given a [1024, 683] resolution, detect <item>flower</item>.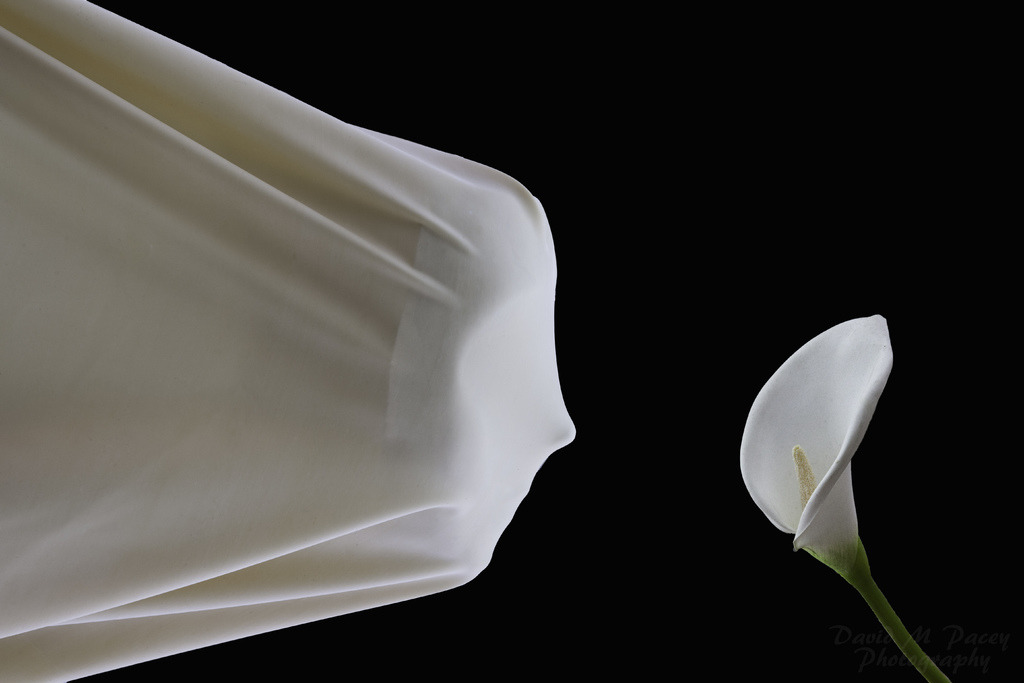
749/301/921/626.
